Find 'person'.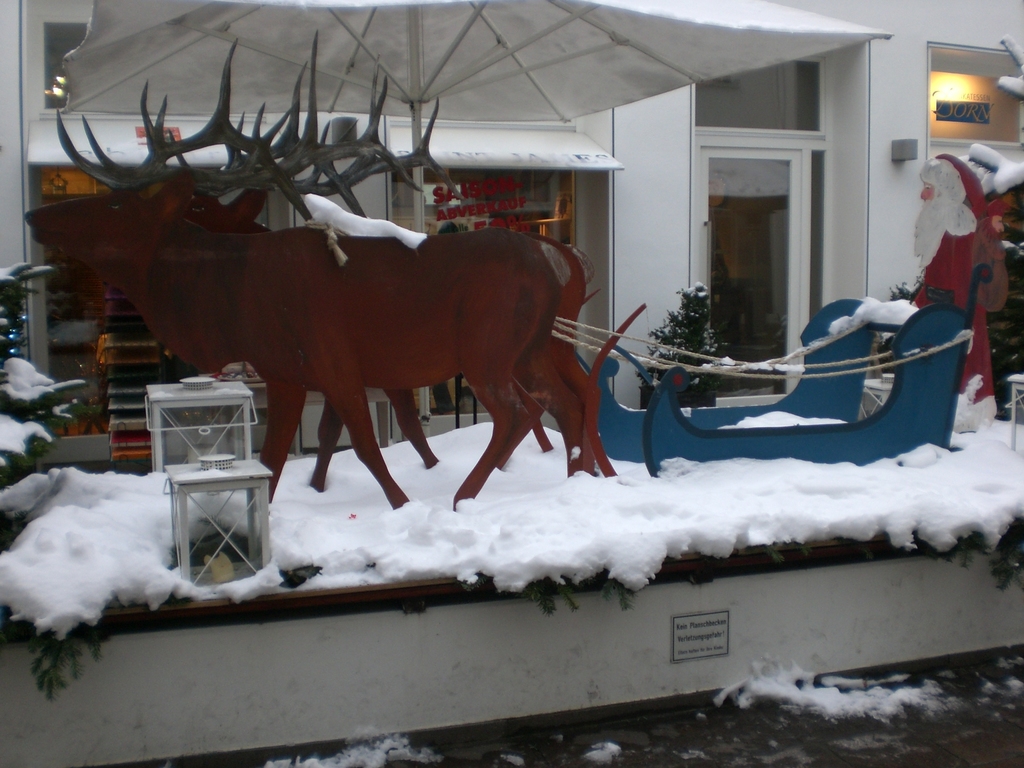
<bbox>905, 148, 1000, 403</bbox>.
